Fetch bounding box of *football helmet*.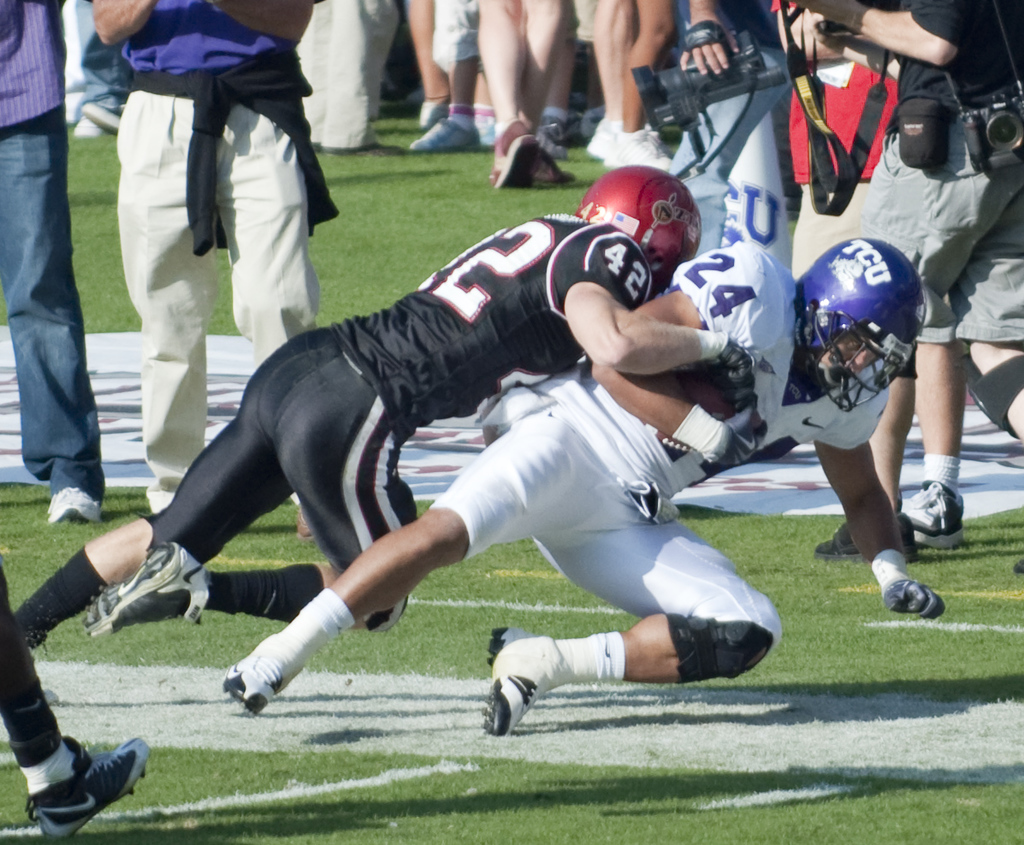
Bbox: box(576, 164, 707, 298).
